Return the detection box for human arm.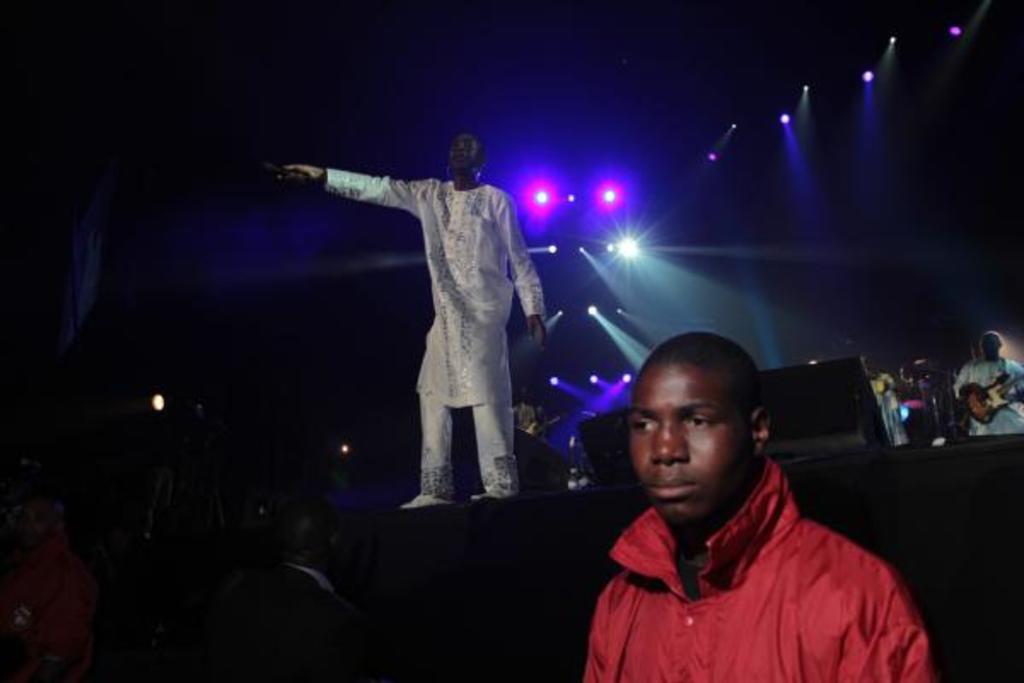
crop(493, 191, 550, 352).
